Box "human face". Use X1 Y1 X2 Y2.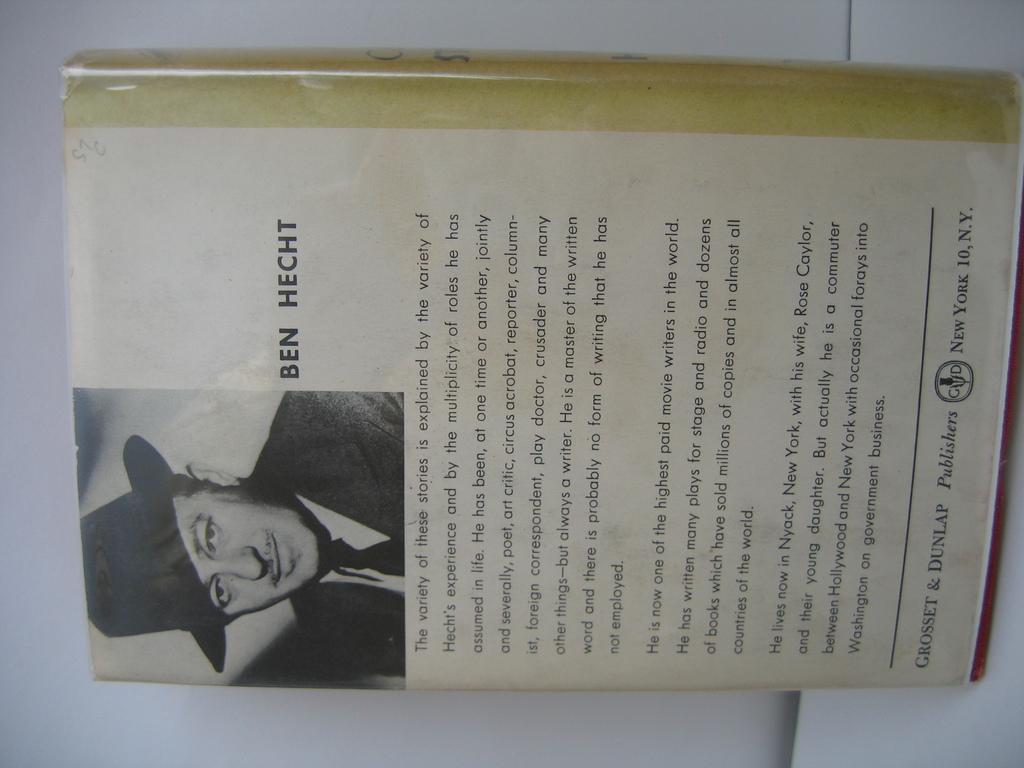
177 491 316 616.
